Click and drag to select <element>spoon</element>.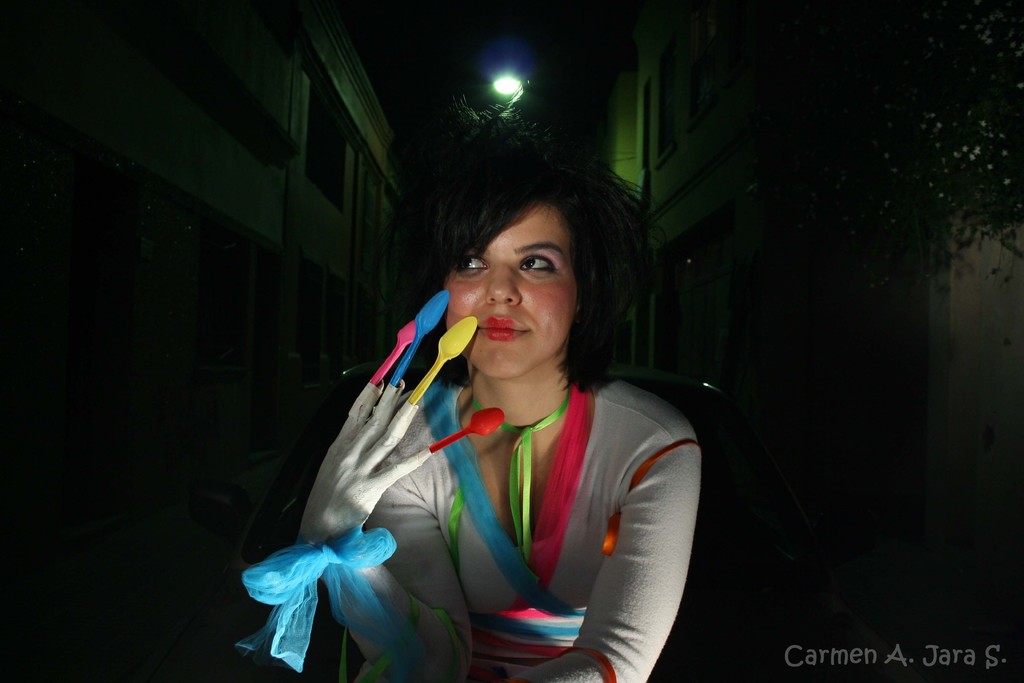
Selection: 408:315:477:406.
